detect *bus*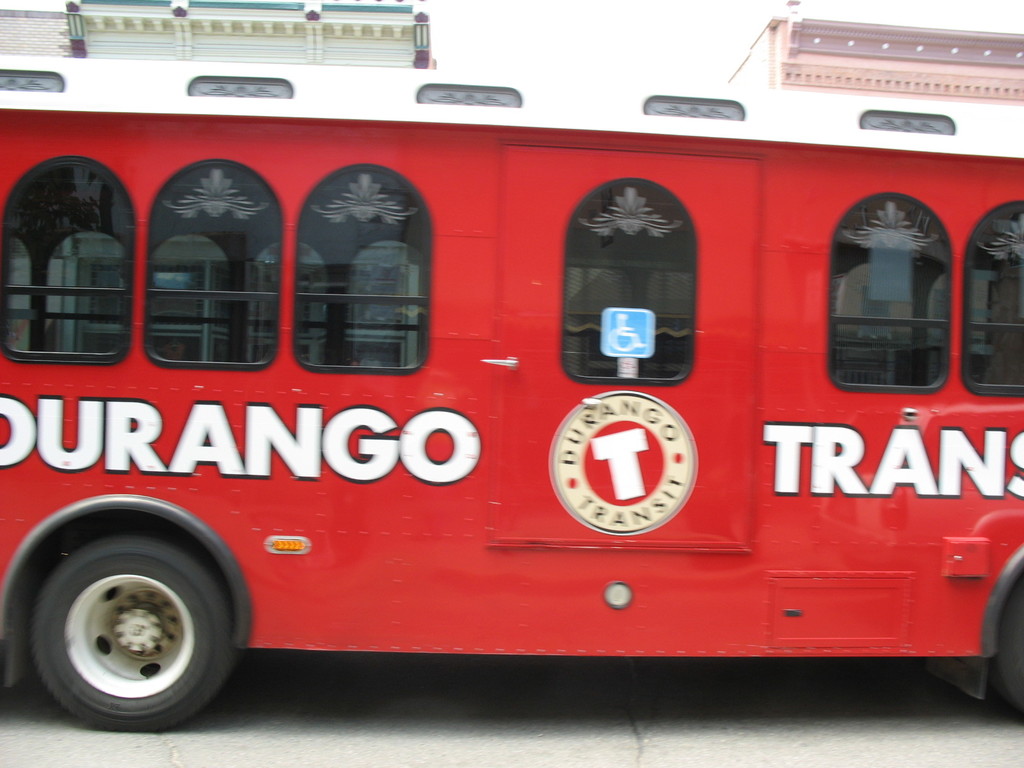
1,53,1022,738
